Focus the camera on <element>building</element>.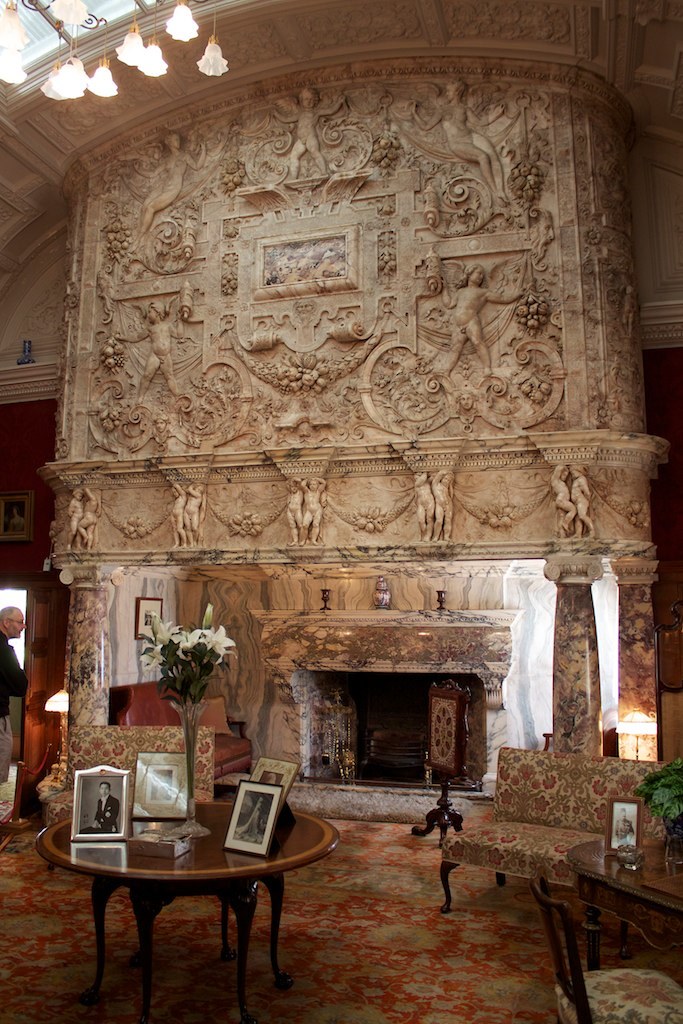
Focus region: select_region(0, 0, 682, 1023).
